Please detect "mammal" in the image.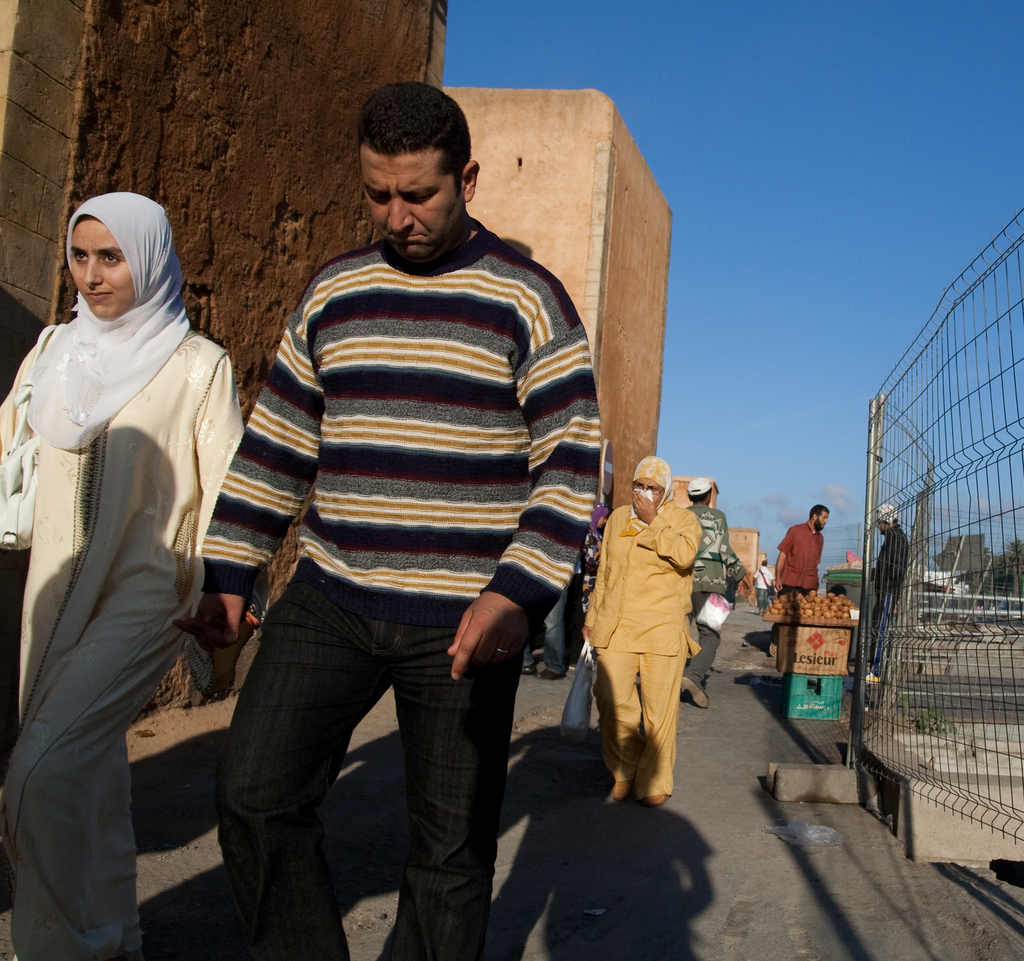
(584, 455, 700, 805).
